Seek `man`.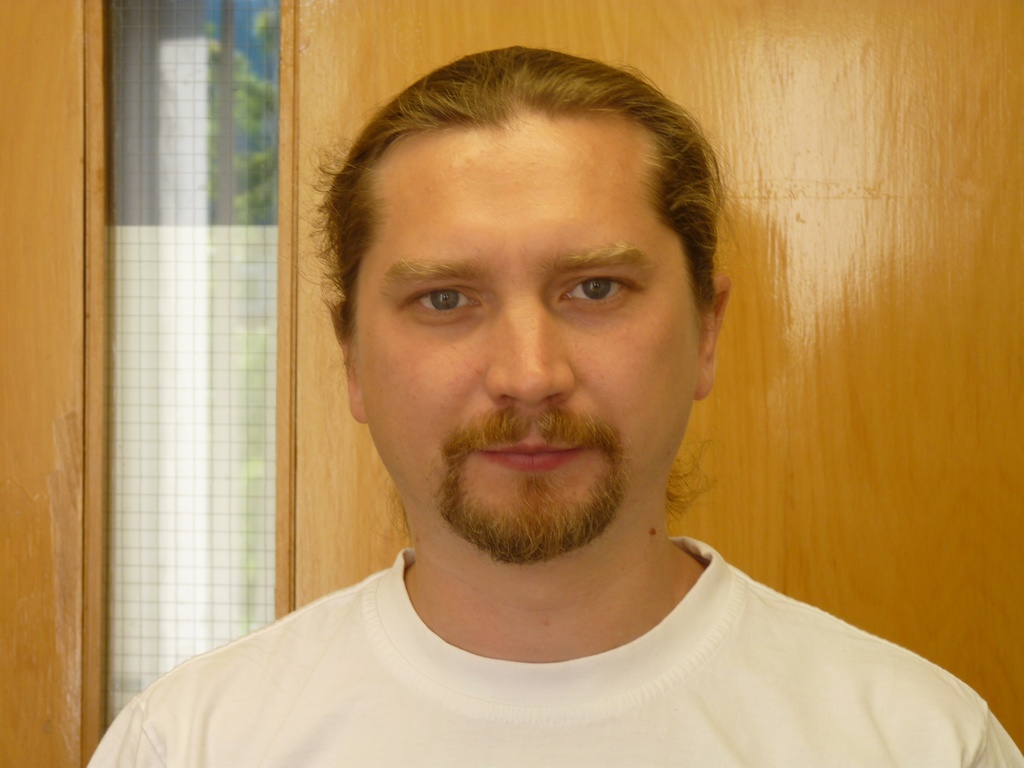
region(85, 47, 1023, 767).
